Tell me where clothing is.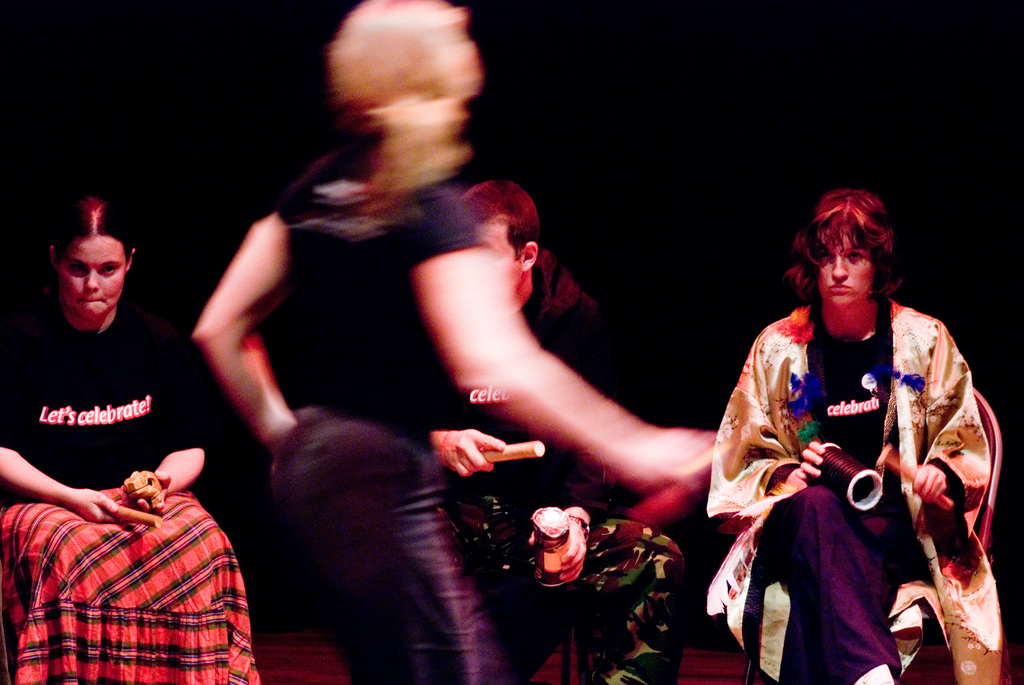
clothing is at <region>252, 138, 494, 684</region>.
